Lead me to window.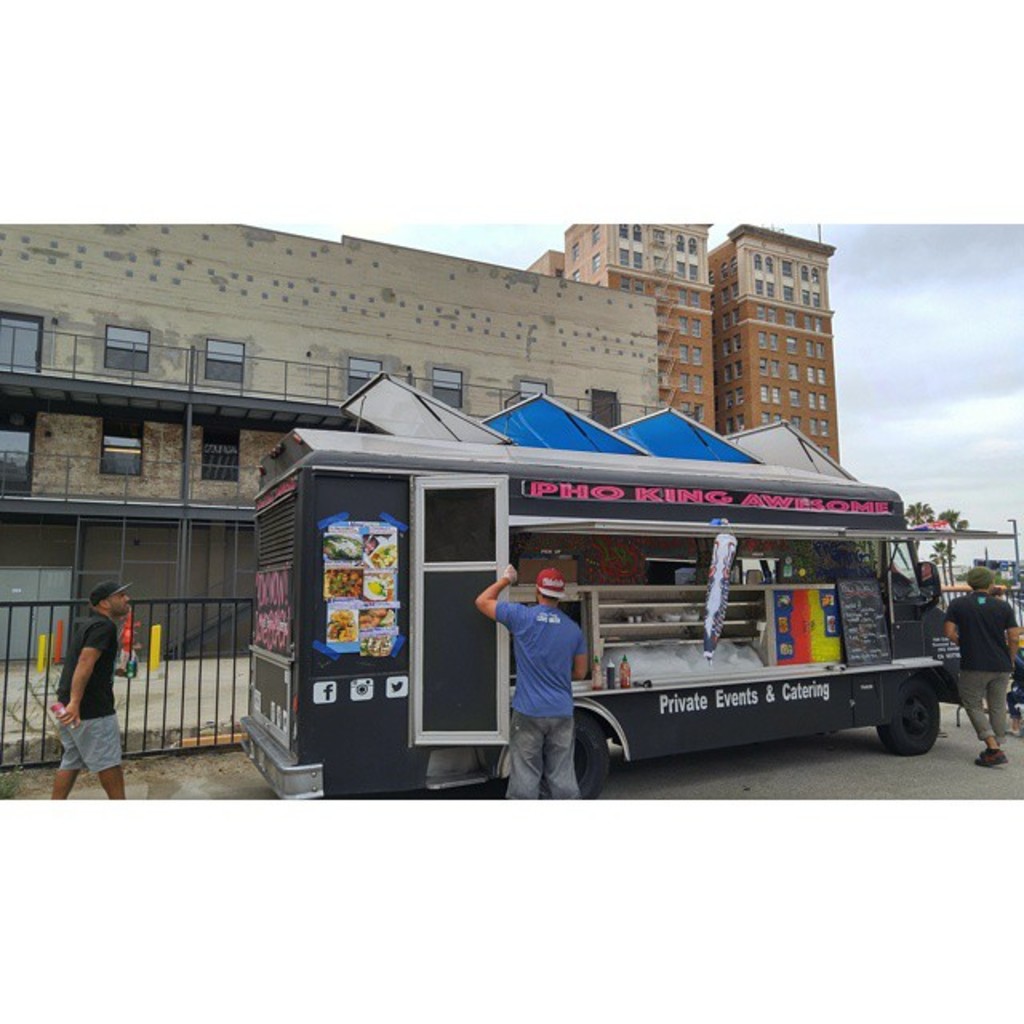
Lead to BBox(427, 366, 469, 408).
